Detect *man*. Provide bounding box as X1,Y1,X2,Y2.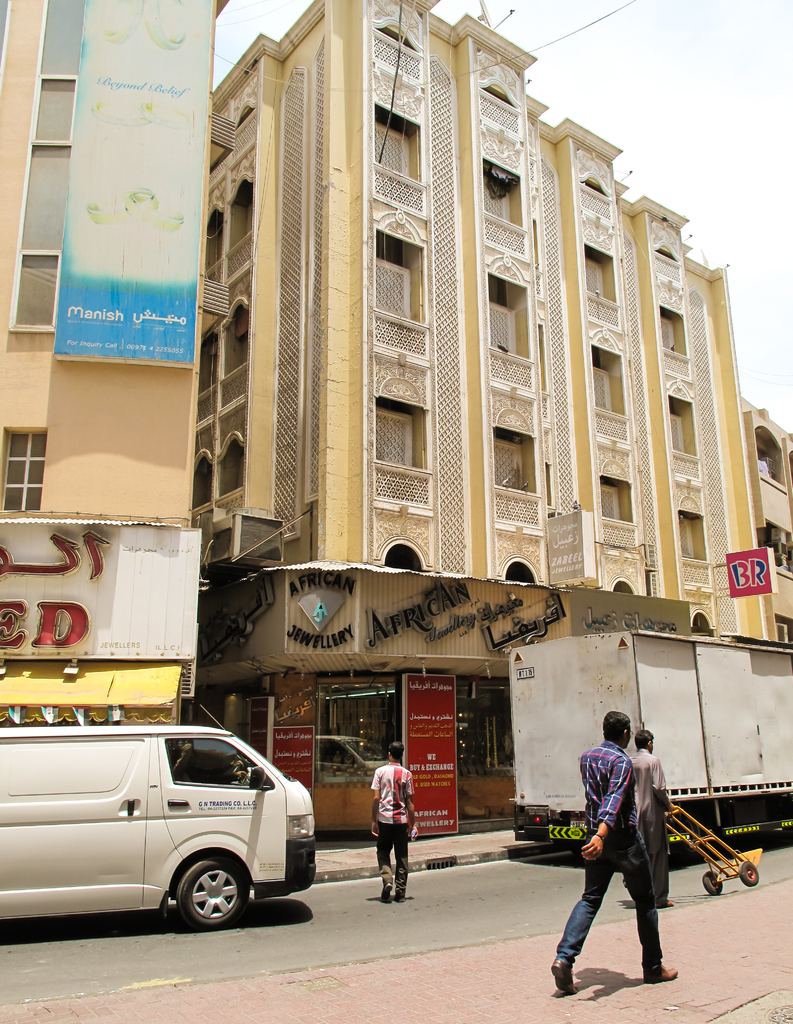
566,714,691,995.
